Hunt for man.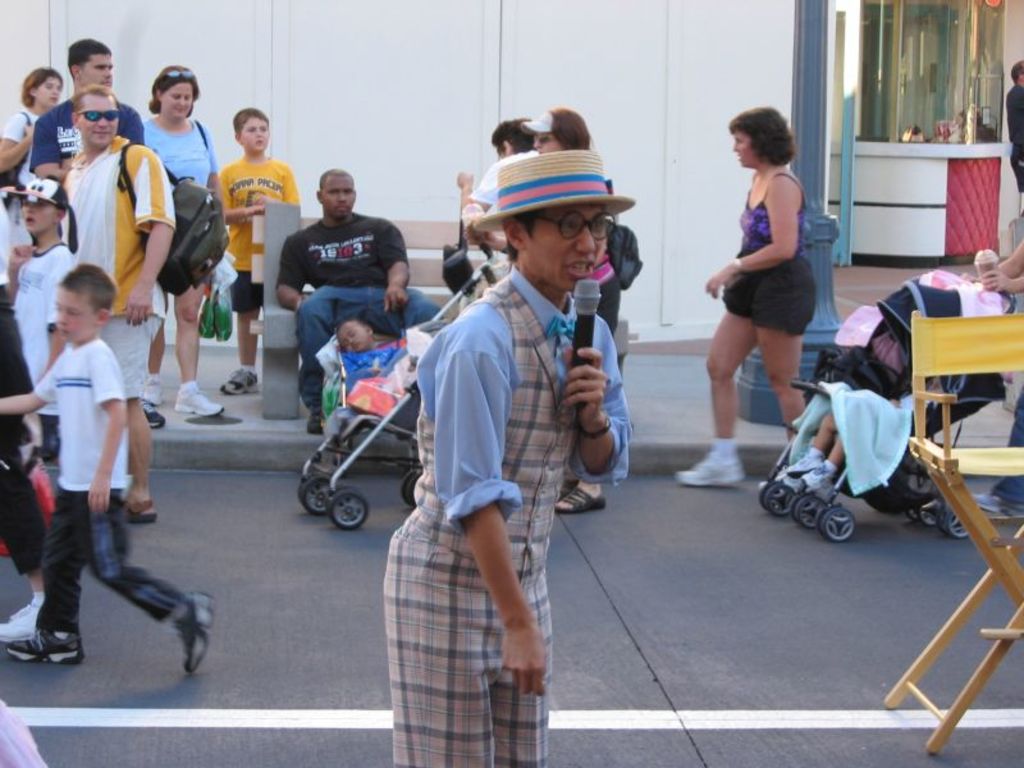
Hunted down at select_region(59, 90, 177, 518).
